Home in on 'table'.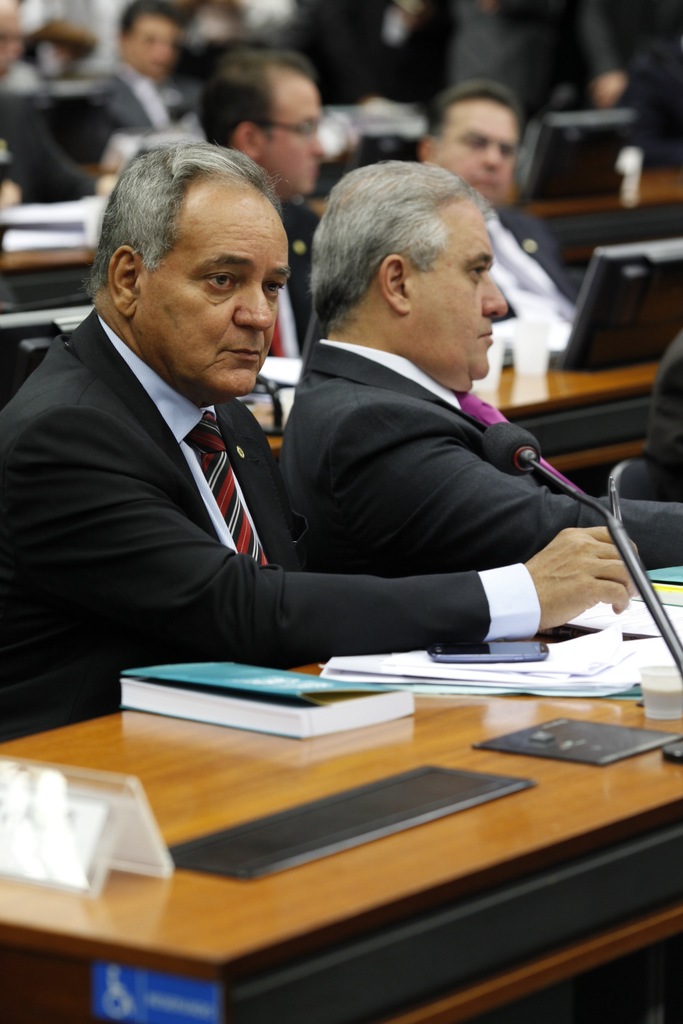
Homed in at 232/347/666/494.
